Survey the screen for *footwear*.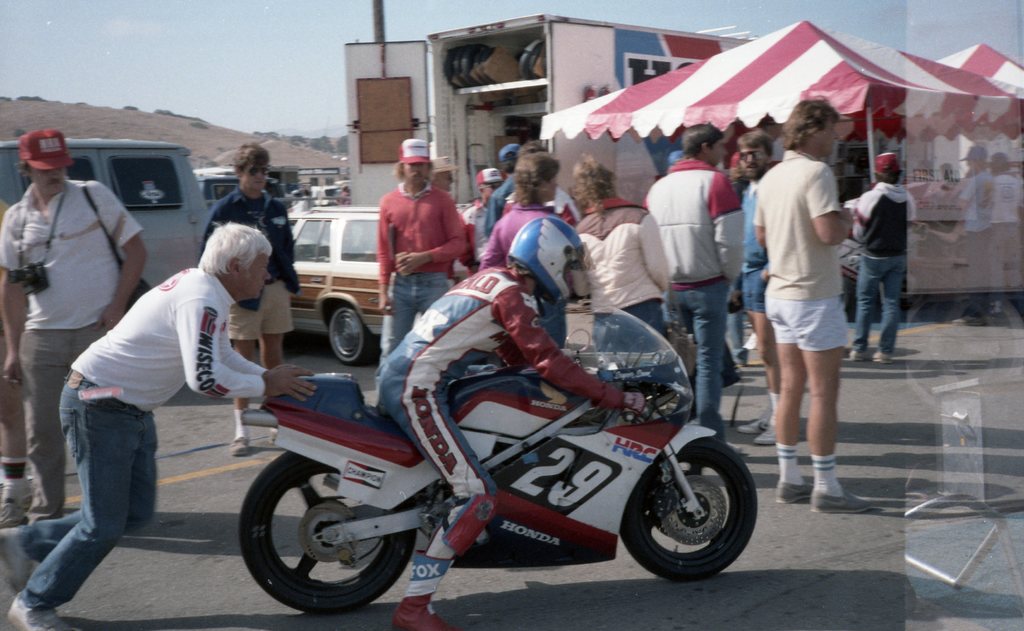
Survey found: region(872, 353, 897, 364).
